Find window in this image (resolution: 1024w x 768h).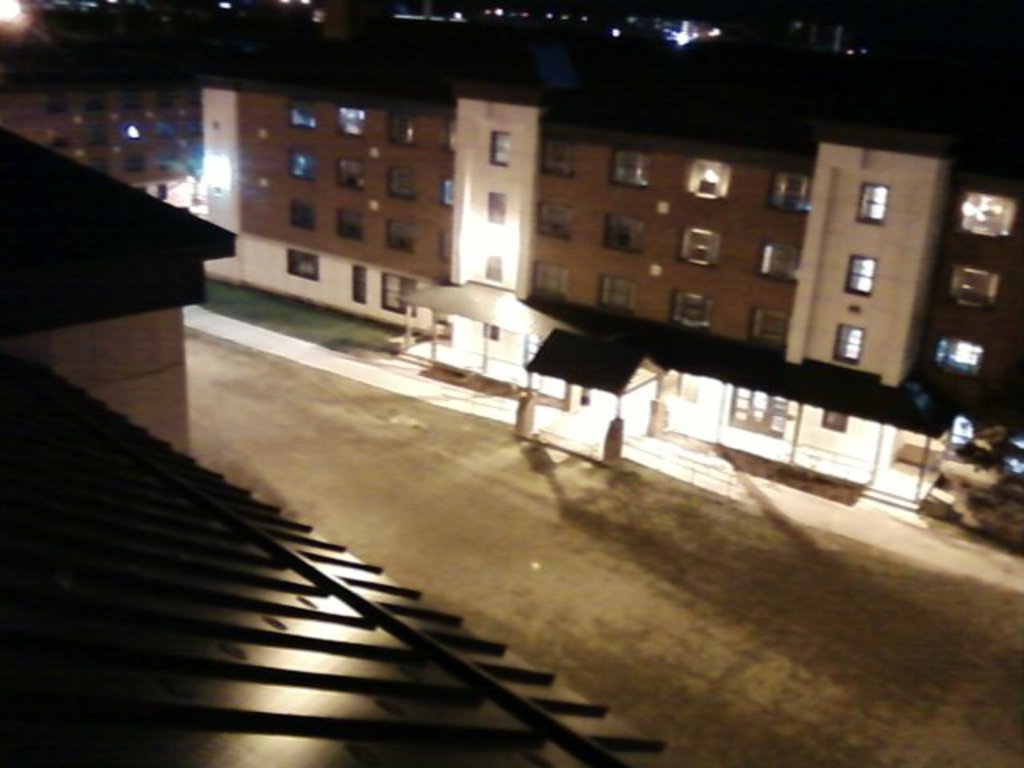
<region>442, 176, 458, 208</region>.
